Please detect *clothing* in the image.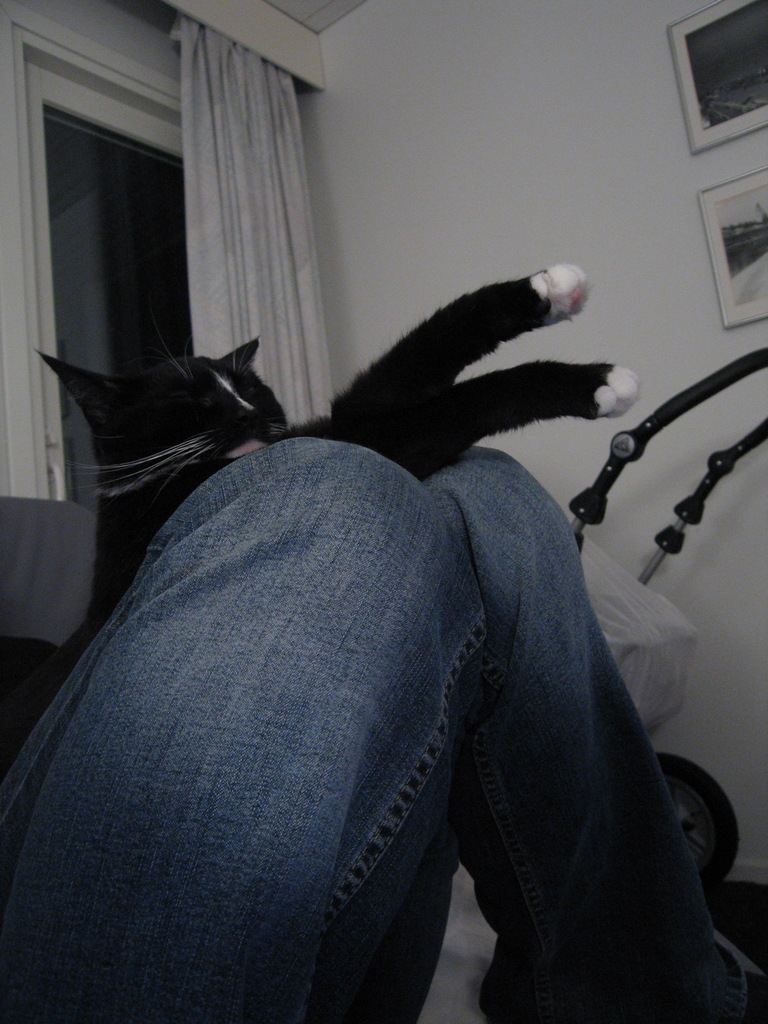
{"left": 56, "top": 419, "right": 703, "bottom": 982}.
